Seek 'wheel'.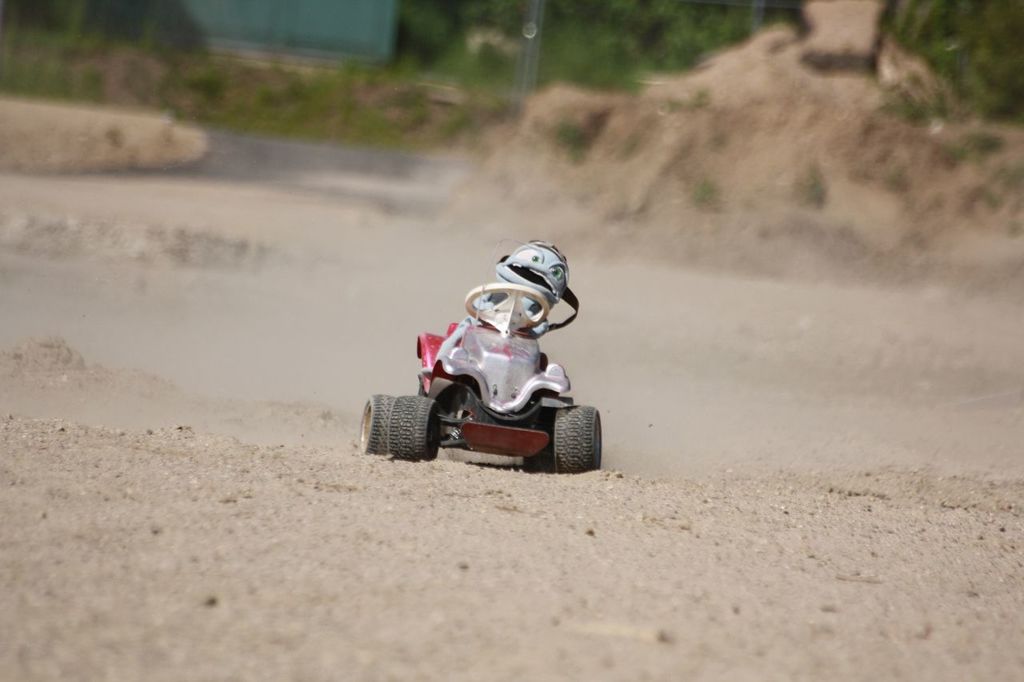
box=[371, 385, 445, 465].
